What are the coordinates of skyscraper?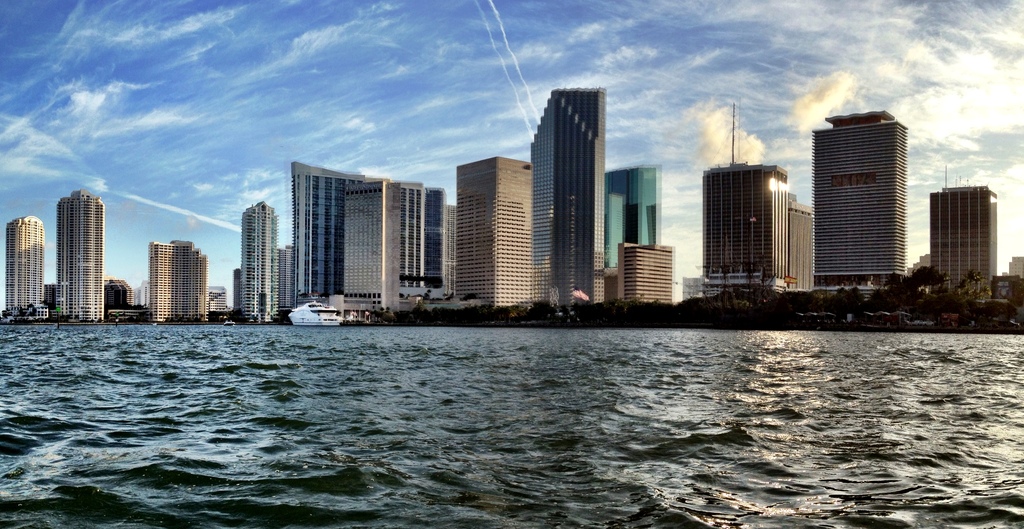
(705,104,785,296).
